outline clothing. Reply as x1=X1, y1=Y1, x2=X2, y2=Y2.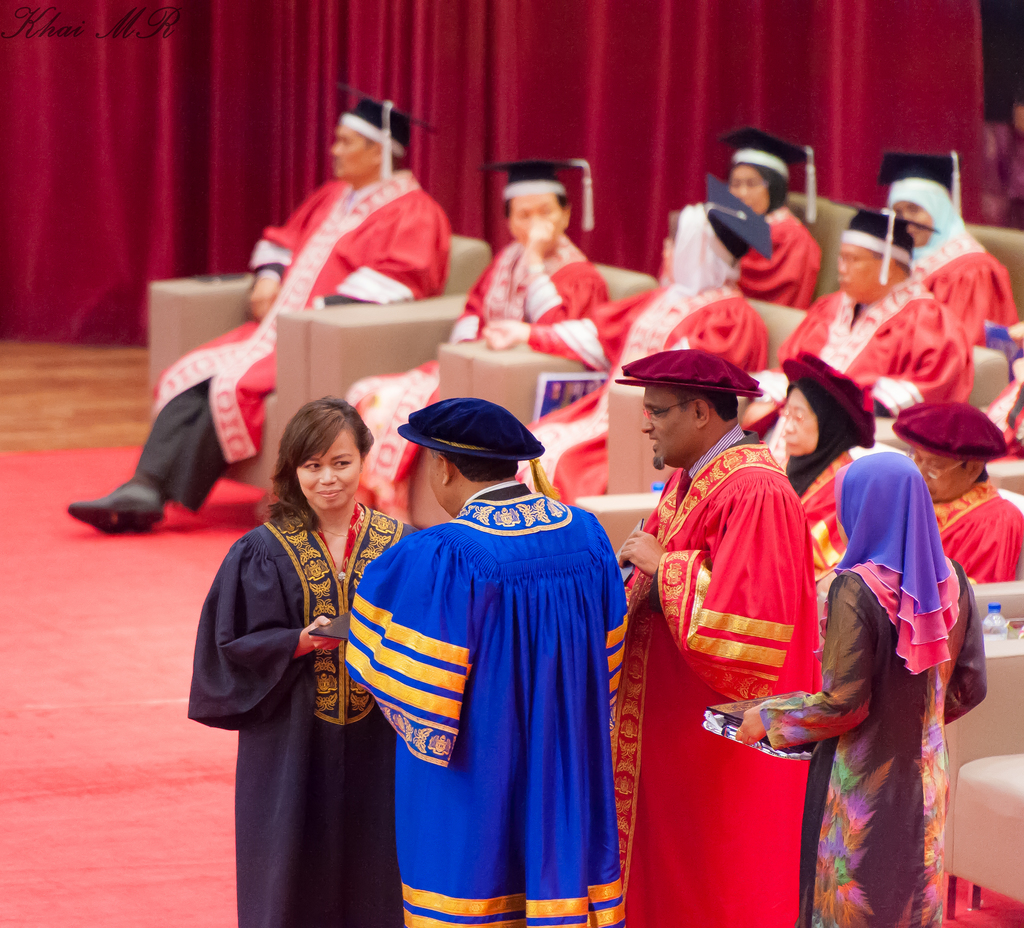
x1=339, y1=479, x2=628, y2=927.
